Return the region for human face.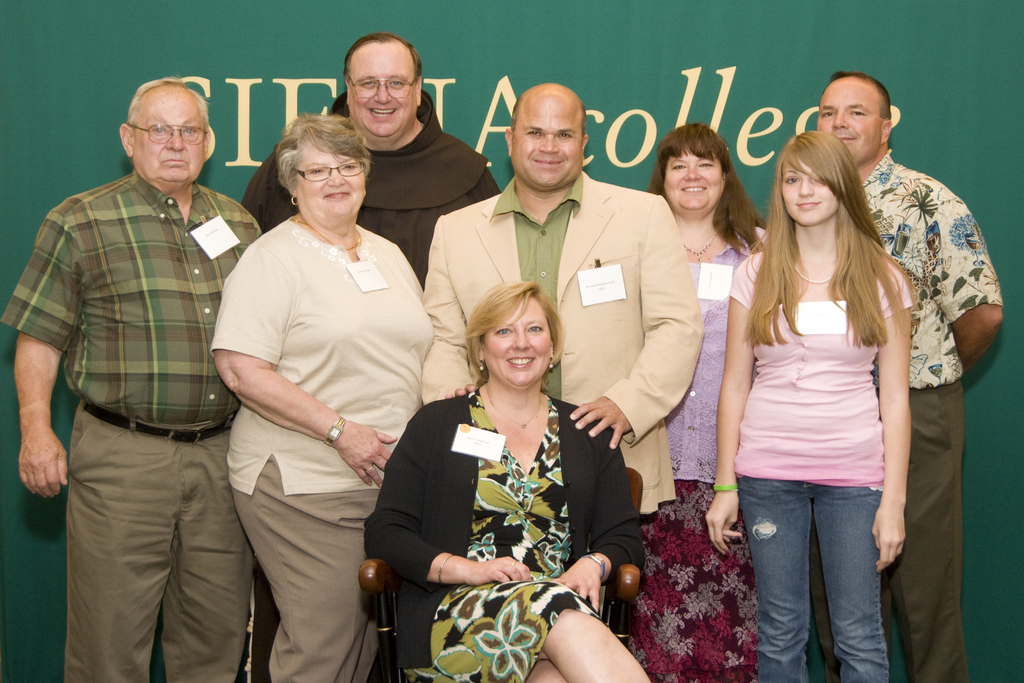
region(511, 103, 580, 189).
